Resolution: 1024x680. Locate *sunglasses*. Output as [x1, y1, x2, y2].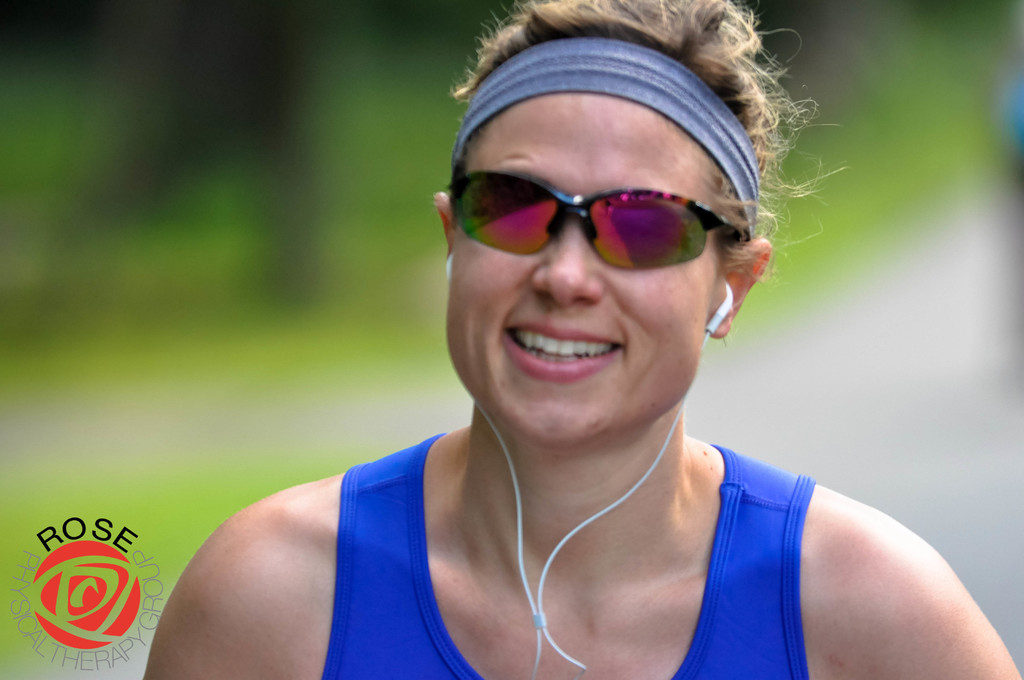
[440, 159, 753, 282].
